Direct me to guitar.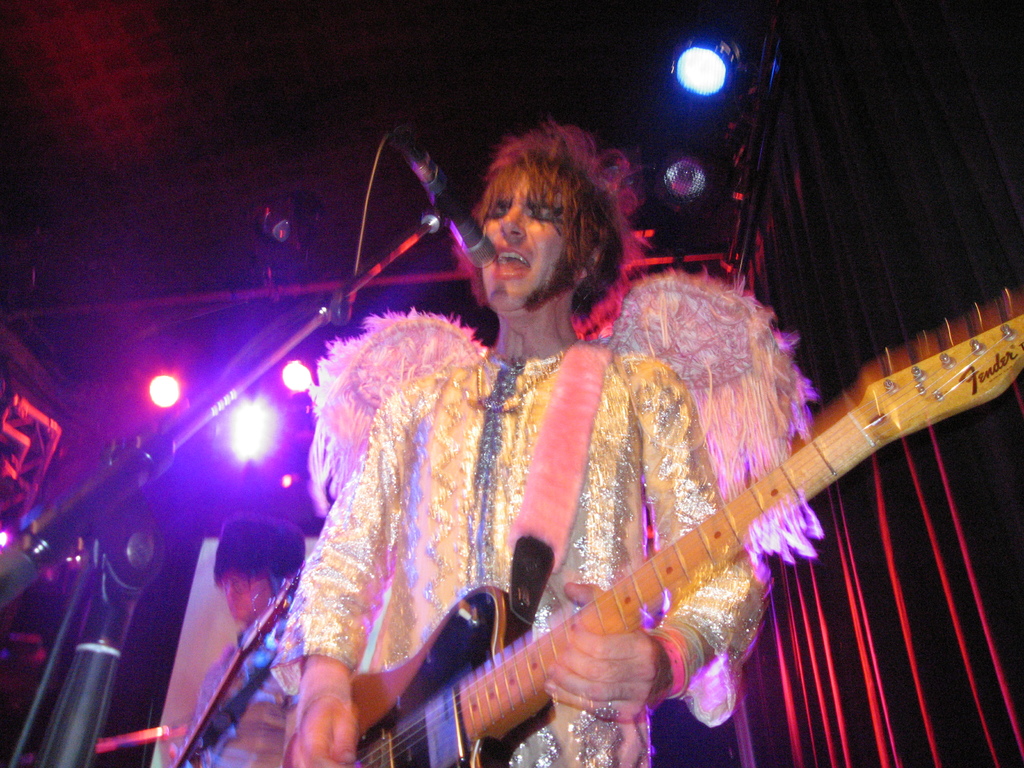
Direction: {"left": 163, "top": 557, "right": 301, "bottom": 767}.
